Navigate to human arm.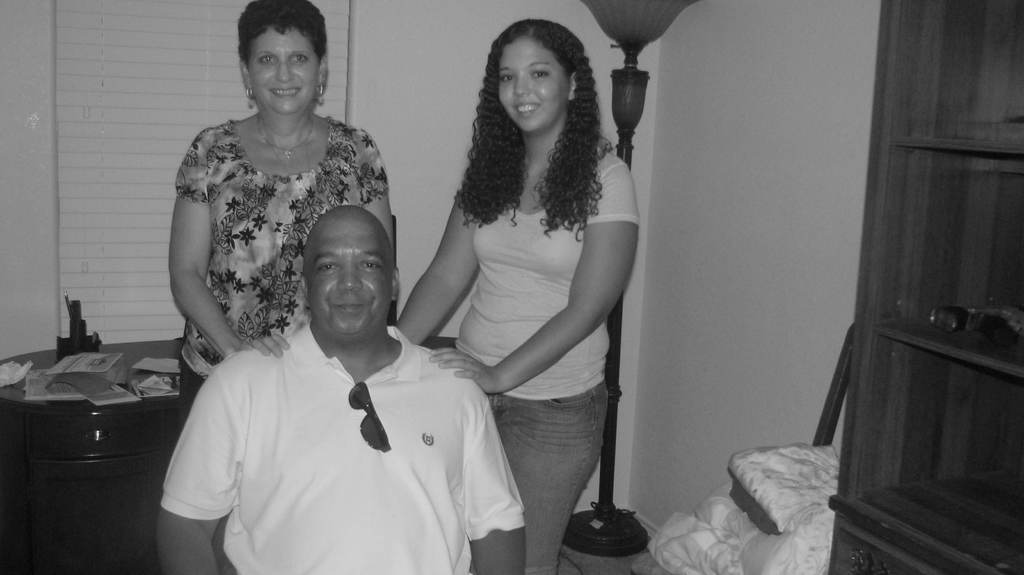
Navigation target: x1=430 y1=156 x2=640 y2=397.
